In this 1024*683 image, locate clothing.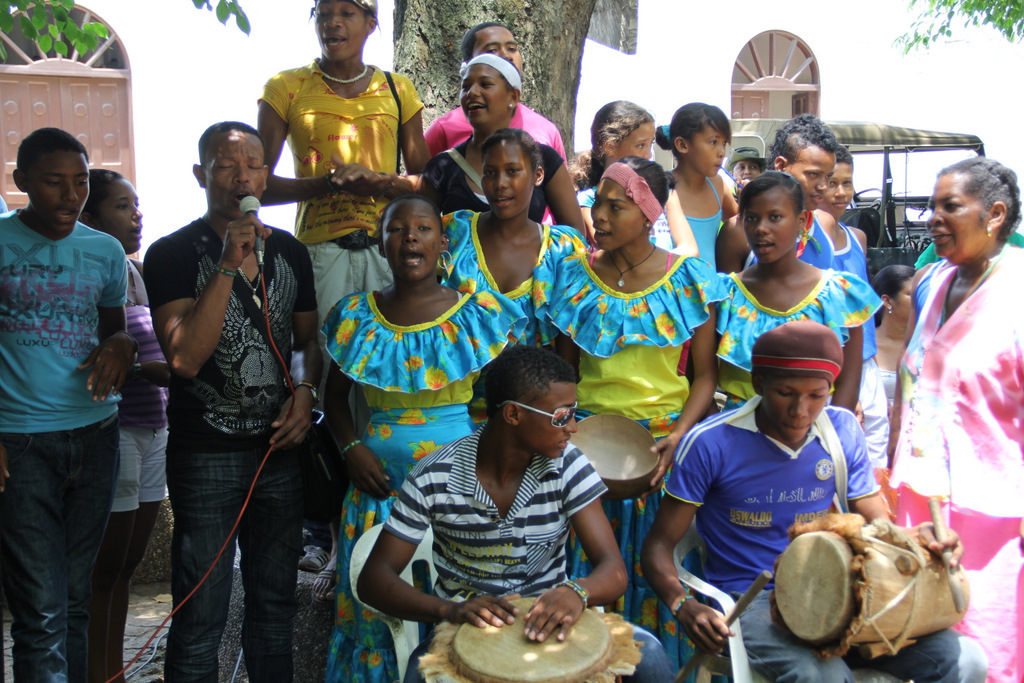
Bounding box: (x1=325, y1=276, x2=502, y2=671).
